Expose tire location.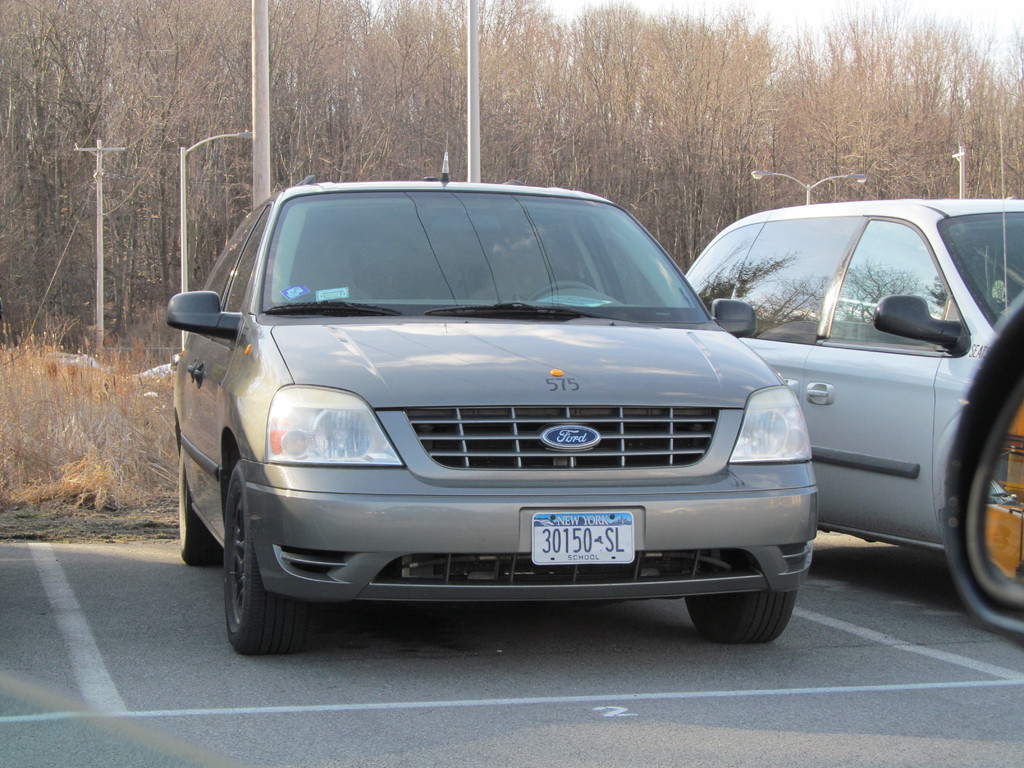
Exposed at 685,549,796,645.
